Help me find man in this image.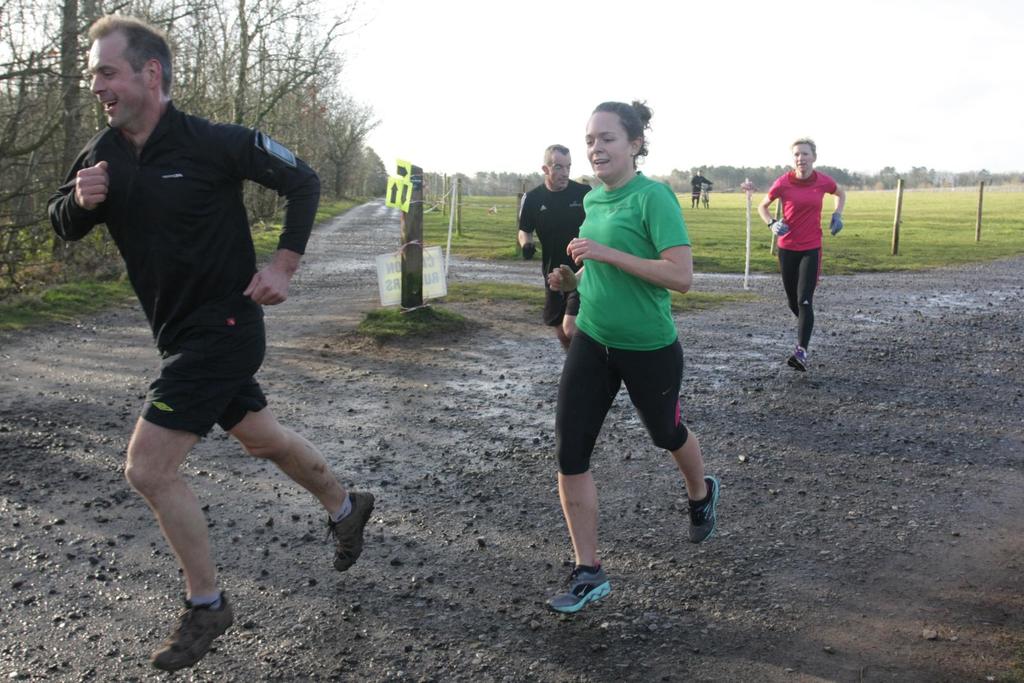
Found it: box=[689, 171, 715, 209].
